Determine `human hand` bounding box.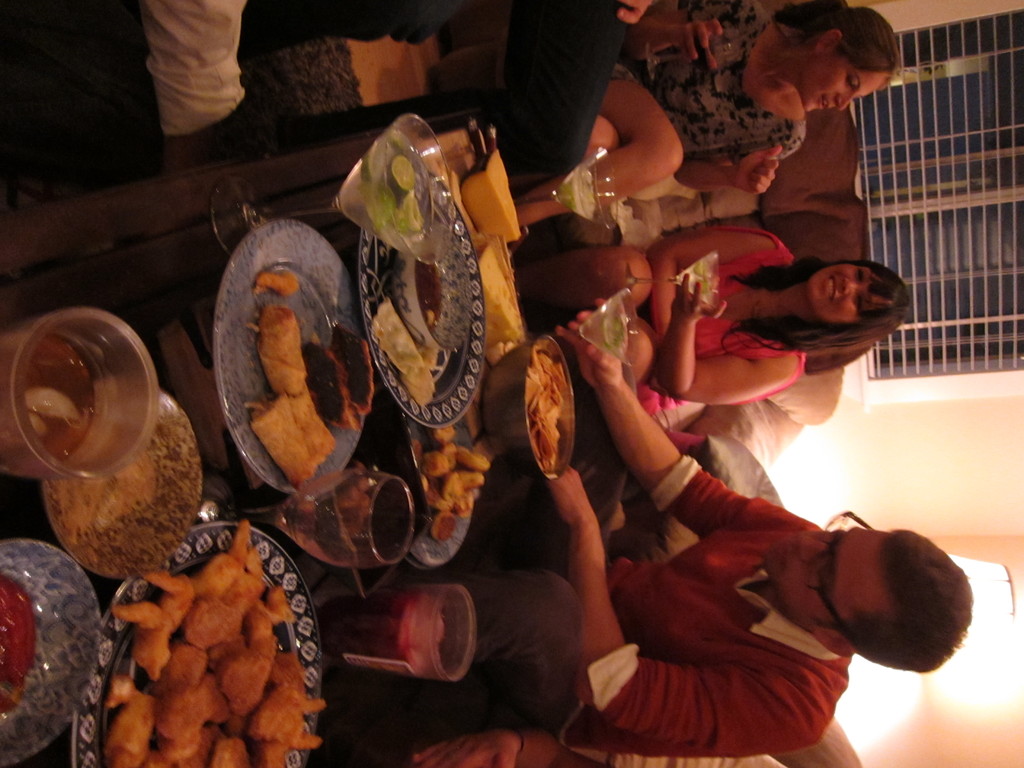
Determined: locate(554, 294, 625, 392).
